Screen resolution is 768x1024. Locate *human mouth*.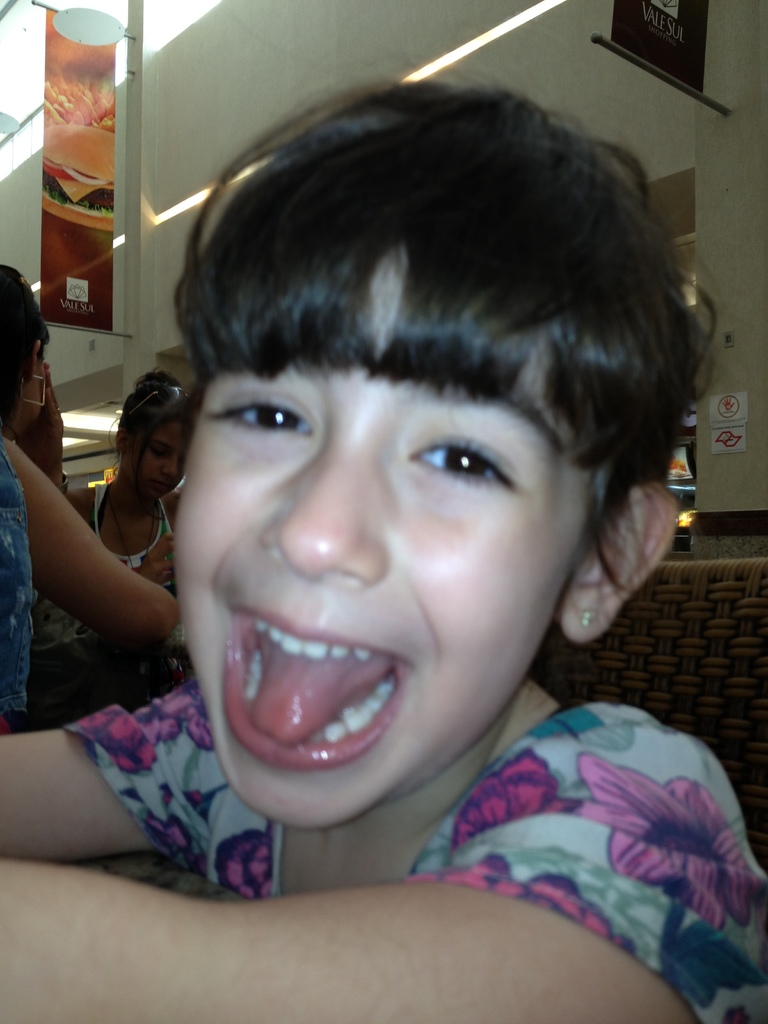
188/609/429/810.
